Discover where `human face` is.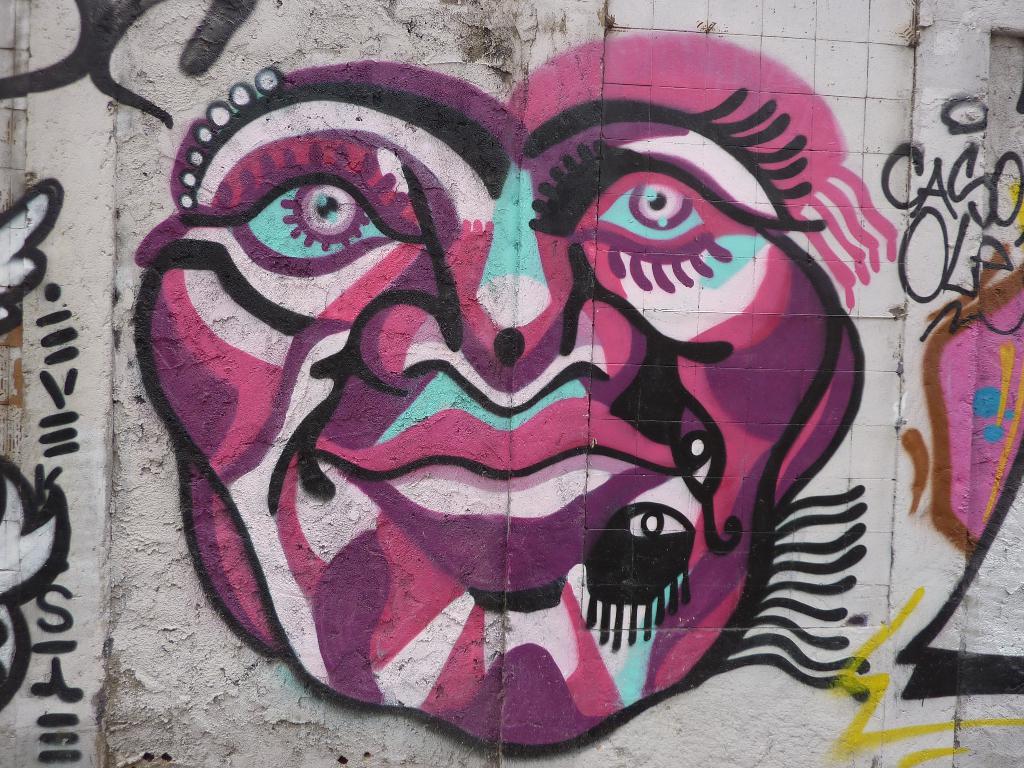
Discovered at x1=132, y1=35, x2=861, y2=742.
